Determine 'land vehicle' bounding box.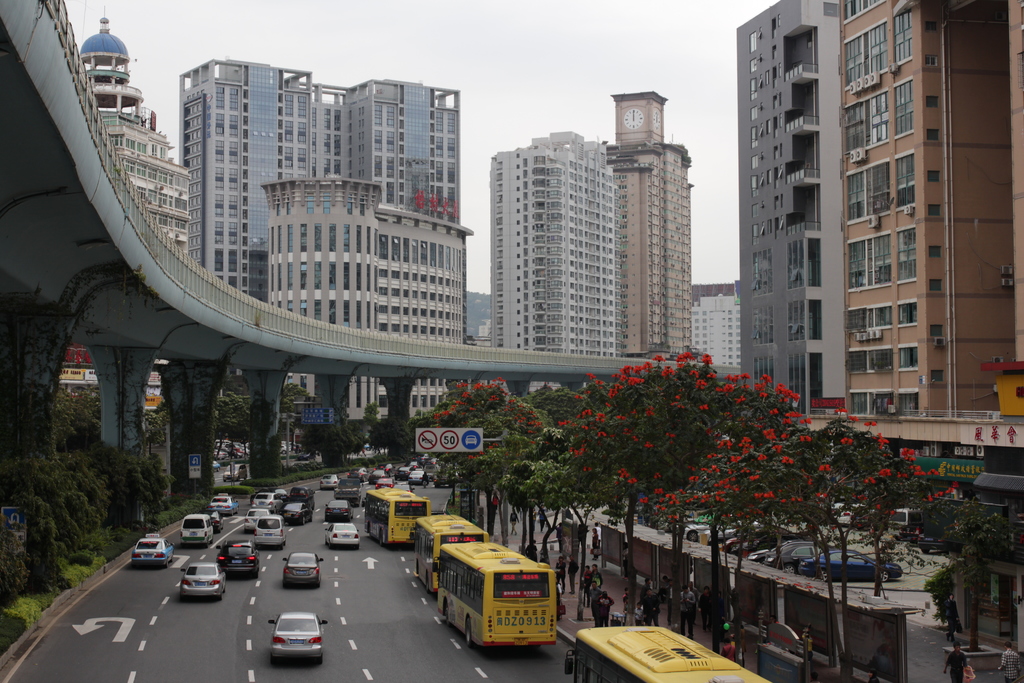
Determined: 366 486 431 545.
